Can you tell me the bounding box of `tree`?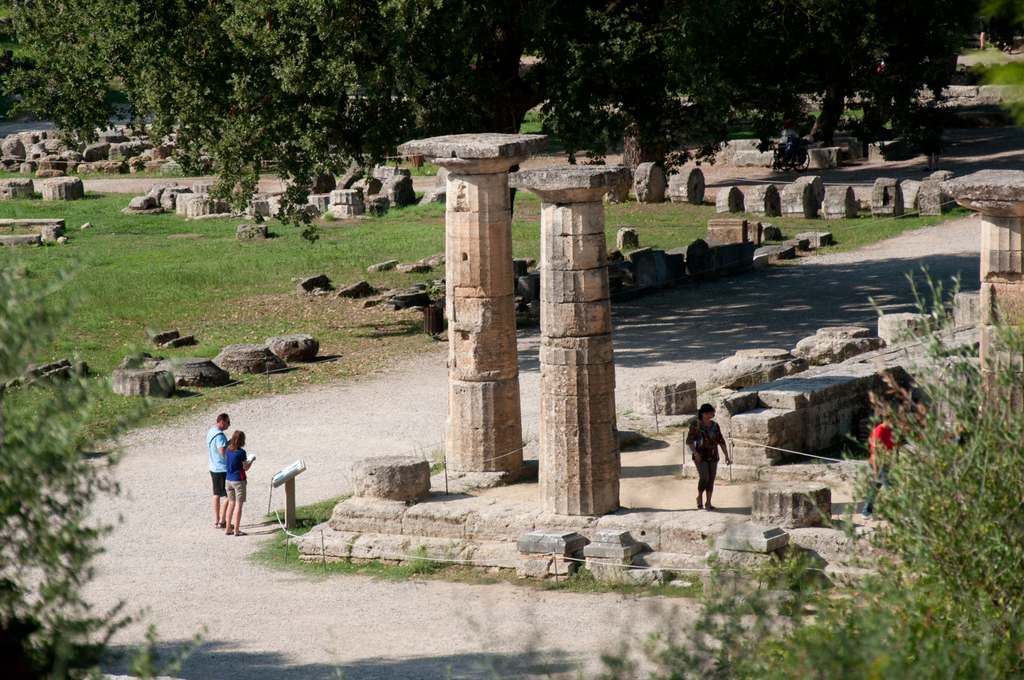
0, 223, 216, 679.
